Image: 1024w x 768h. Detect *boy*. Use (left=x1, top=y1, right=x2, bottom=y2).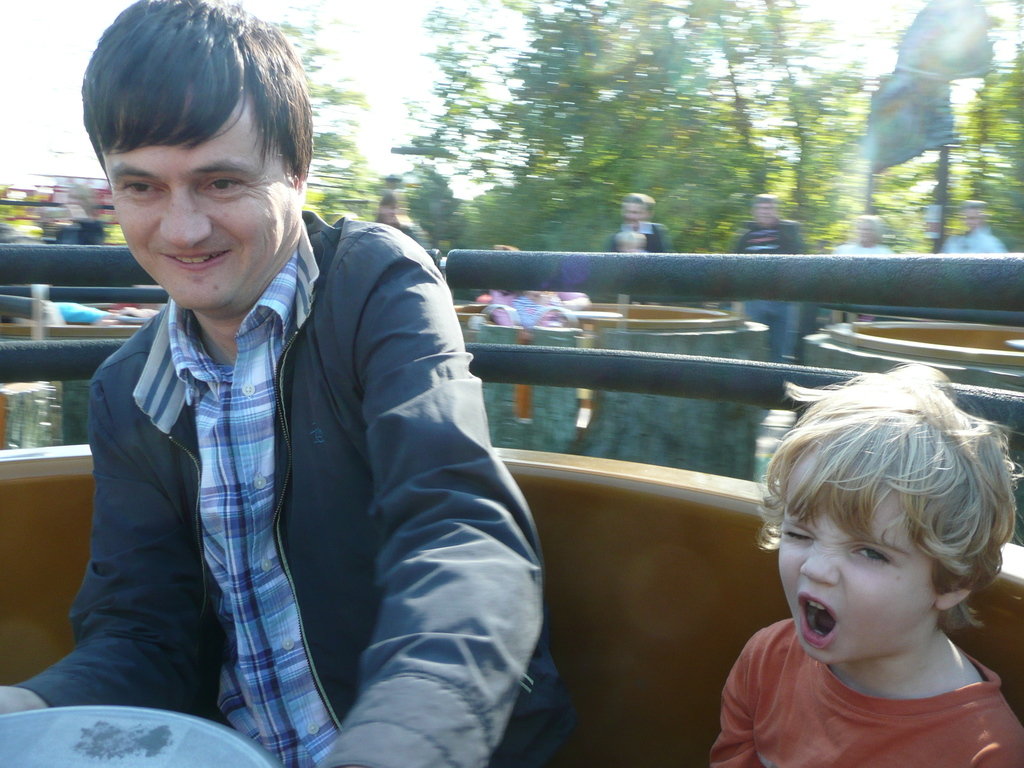
(left=703, top=363, right=1023, bottom=767).
